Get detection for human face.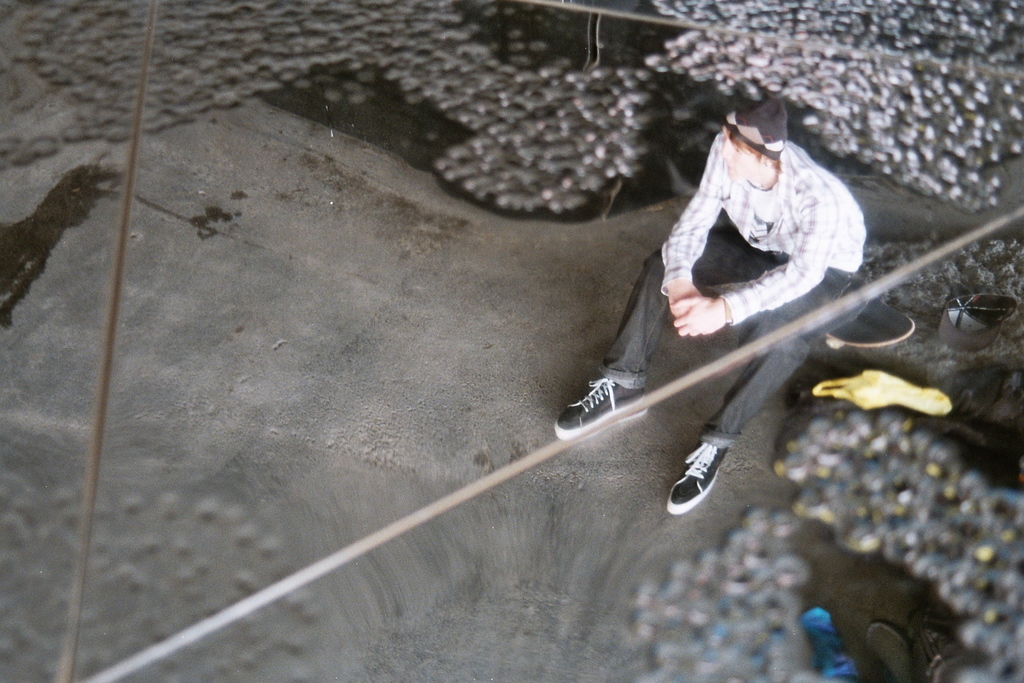
Detection: region(721, 135, 755, 177).
